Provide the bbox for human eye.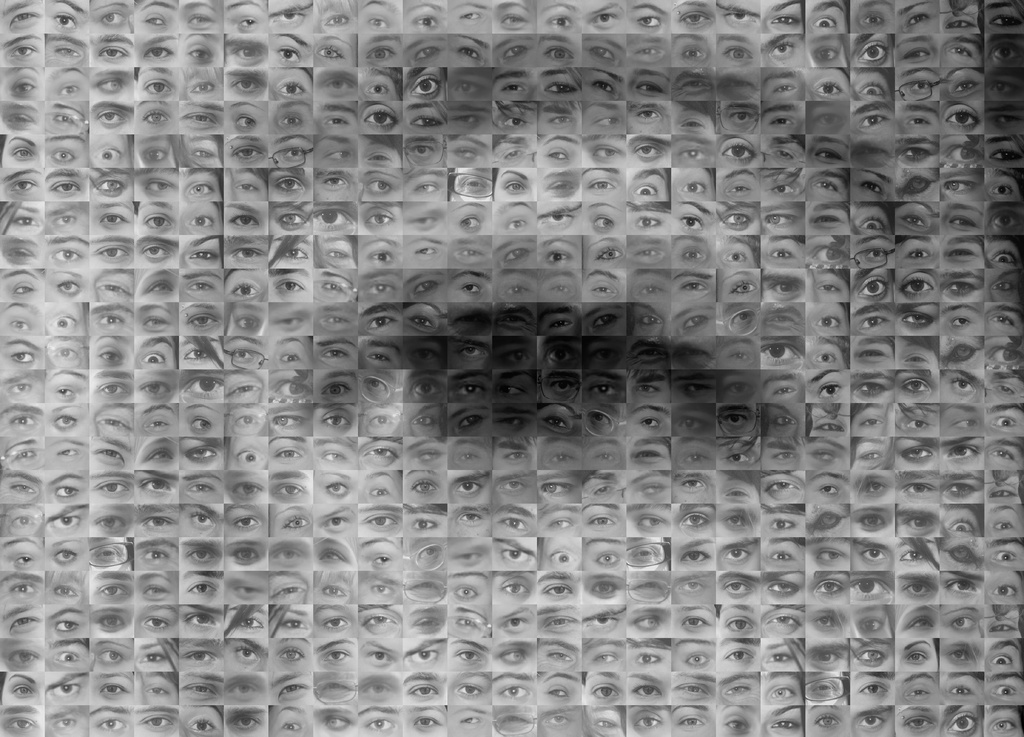
x1=185 y1=610 x2=216 y2=630.
